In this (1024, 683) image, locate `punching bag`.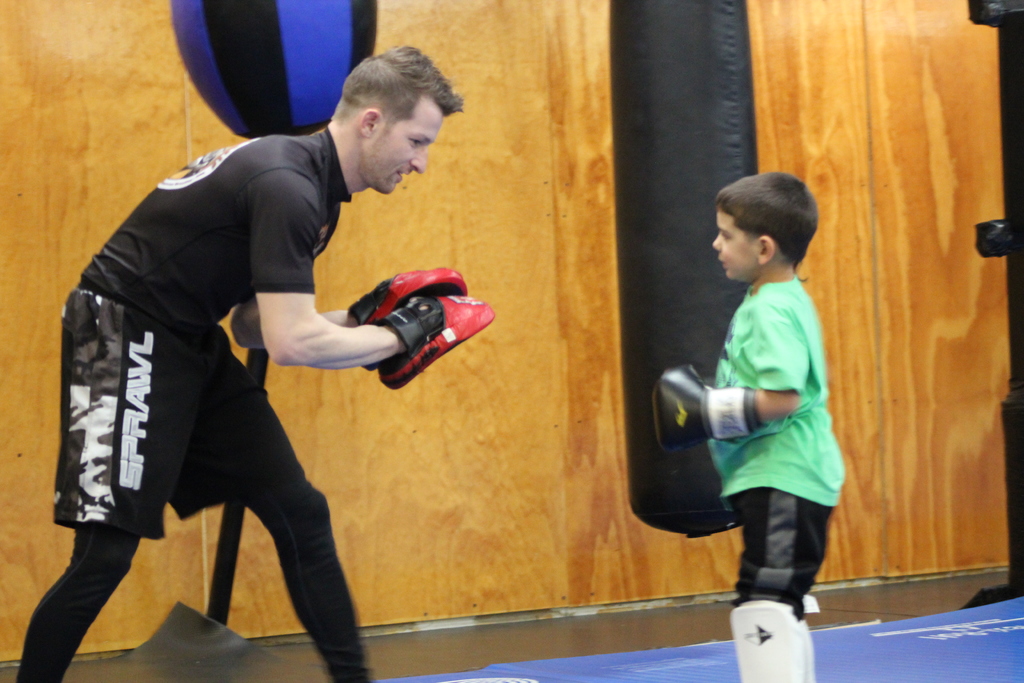
Bounding box: (609,0,755,539).
